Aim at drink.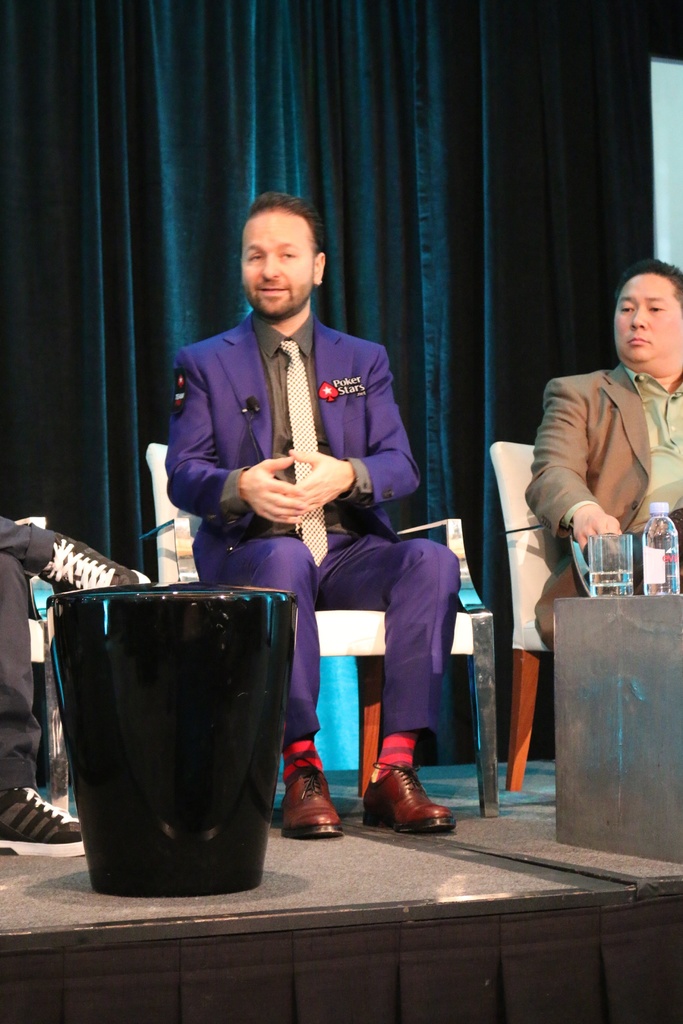
Aimed at 587,573,630,589.
